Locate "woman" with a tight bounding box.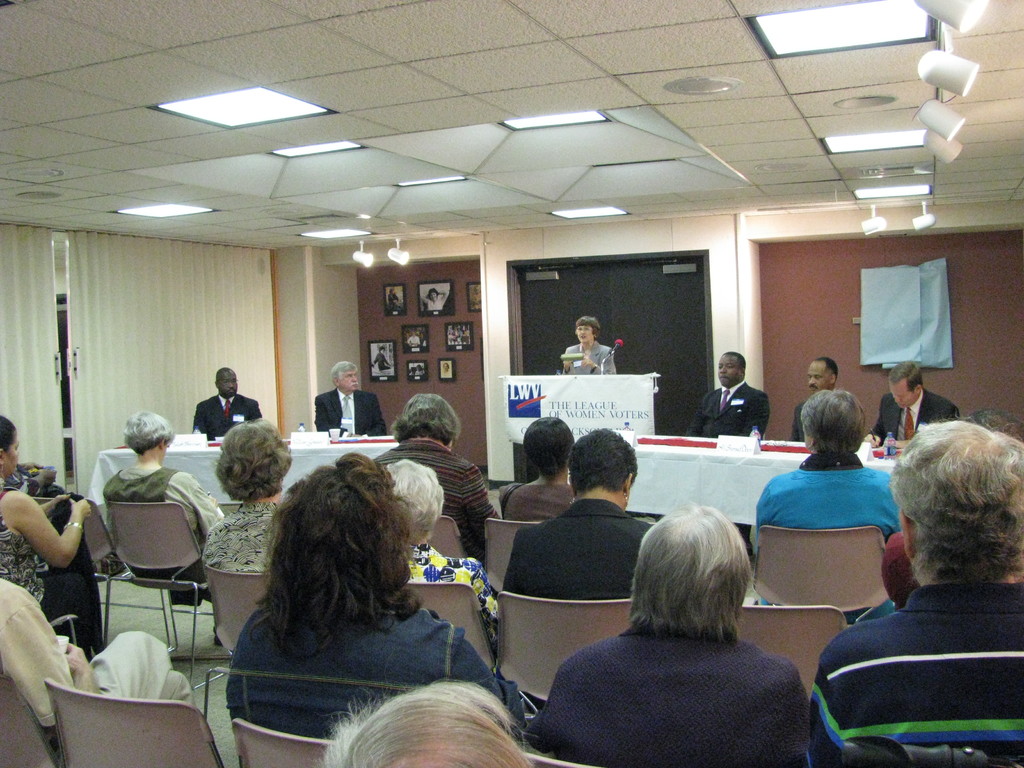
l=221, t=451, r=525, b=767.
